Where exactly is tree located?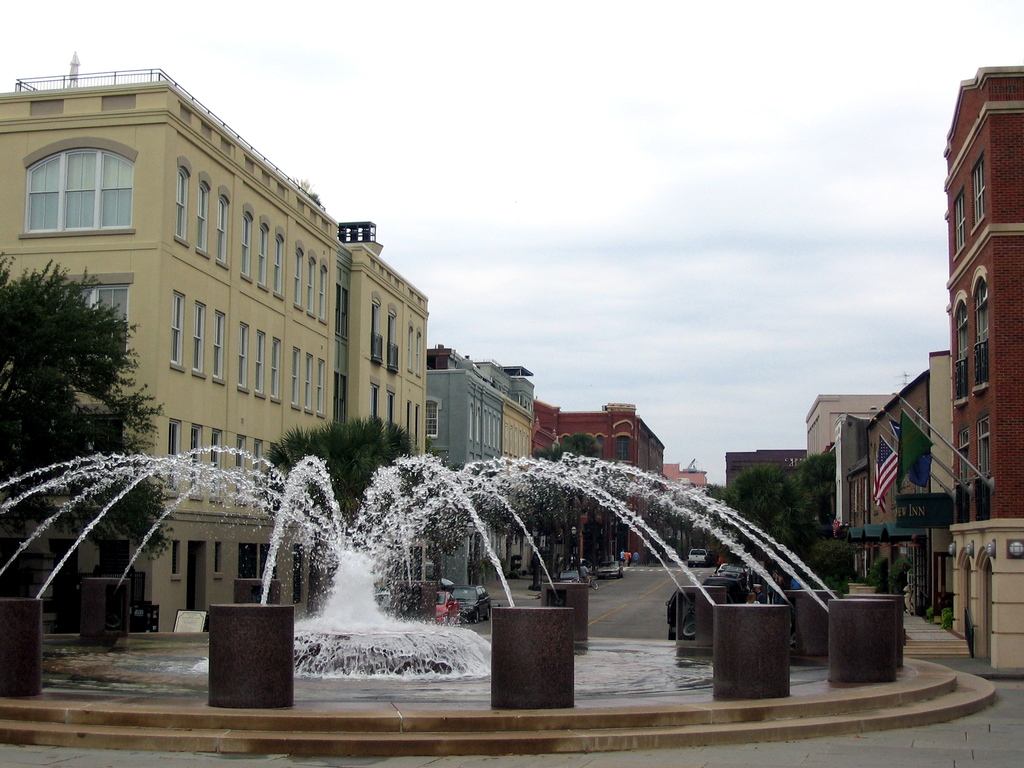
Its bounding box is select_region(0, 248, 179, 568).
